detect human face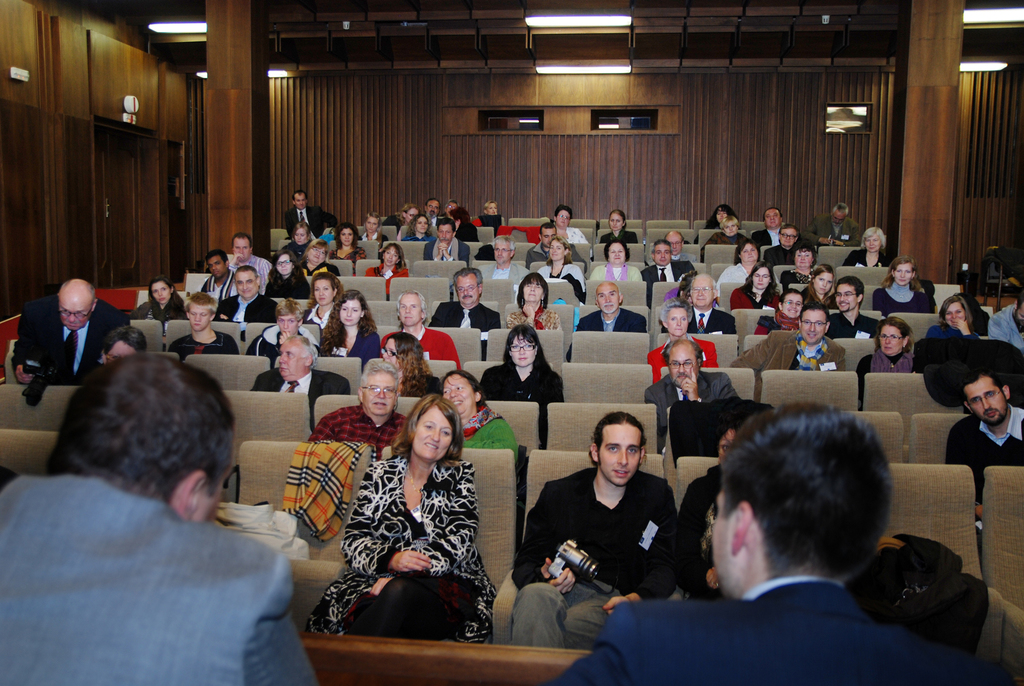
[963, 375, 1008, 427]
